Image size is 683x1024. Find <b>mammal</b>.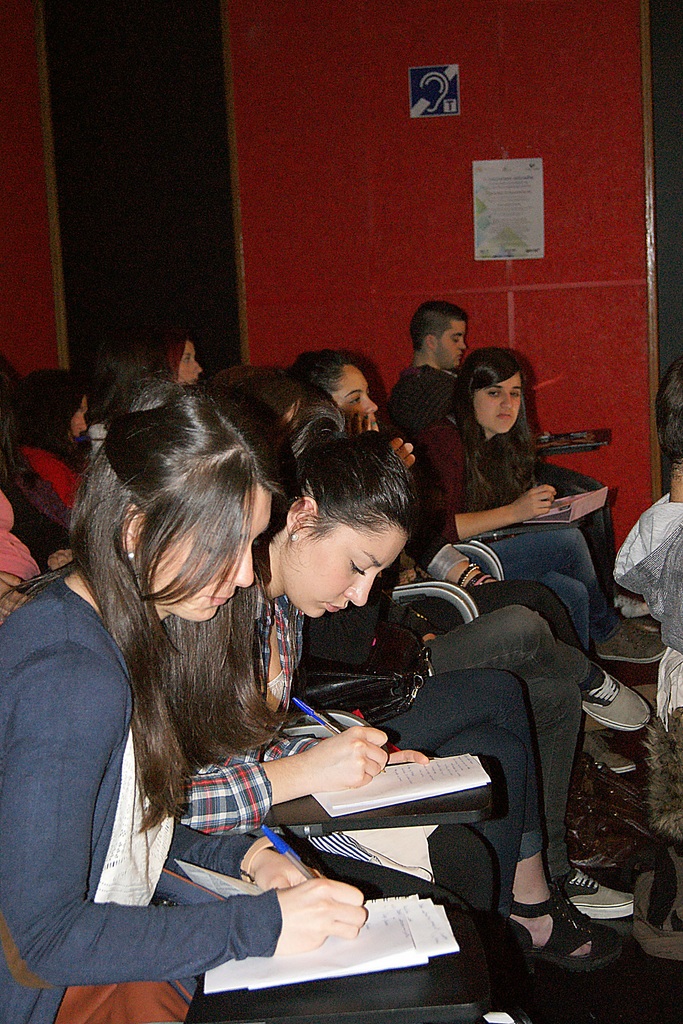
region(611, 366, 682, 664).
